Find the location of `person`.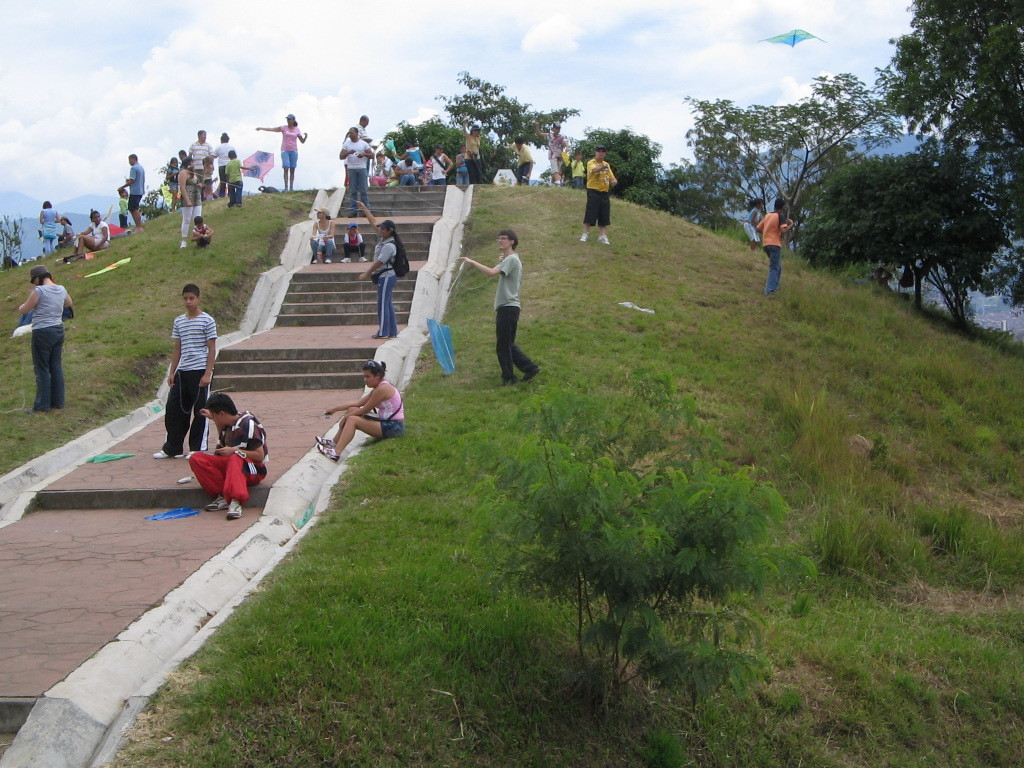
Location: <box>257,116,307,190</box>.
